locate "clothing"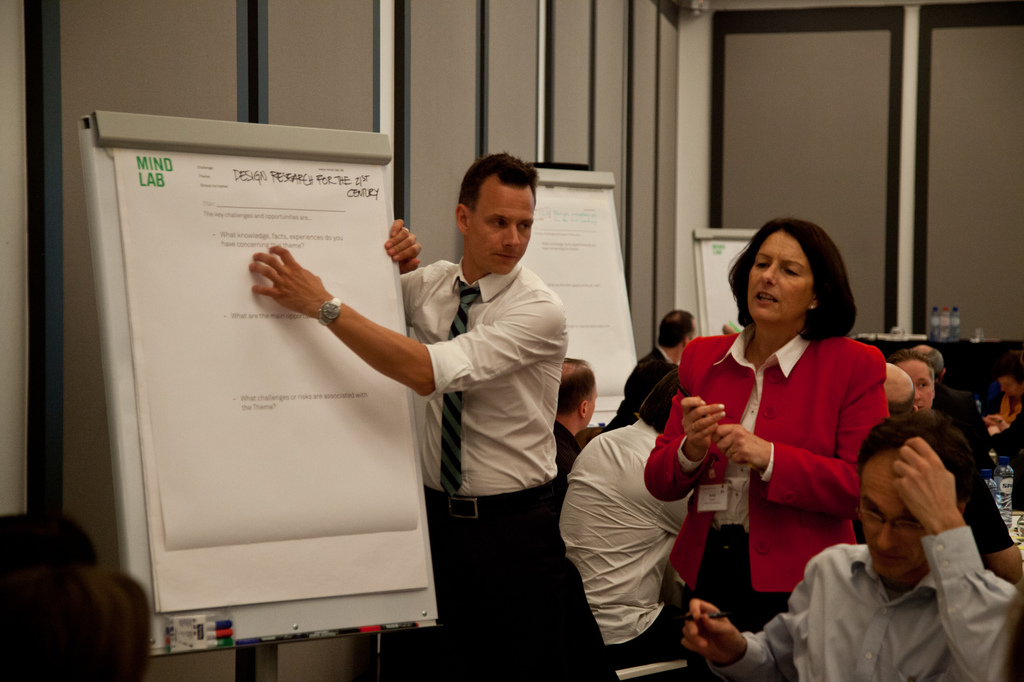
554/419/732/678
